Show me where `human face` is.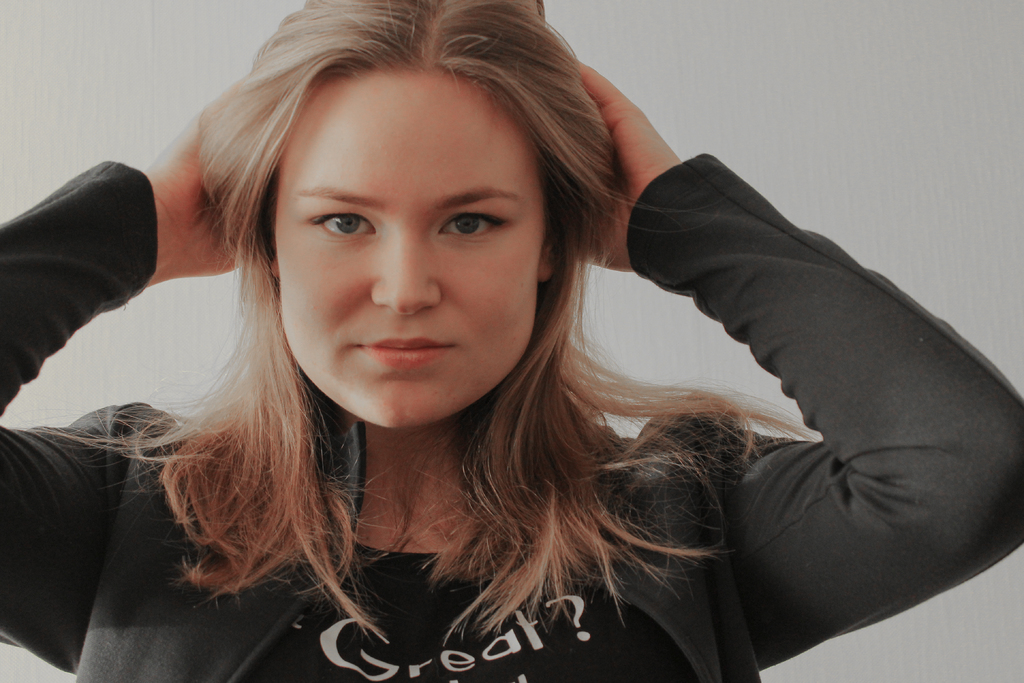
`human face` is at detection(280, 69, 543, 428).
